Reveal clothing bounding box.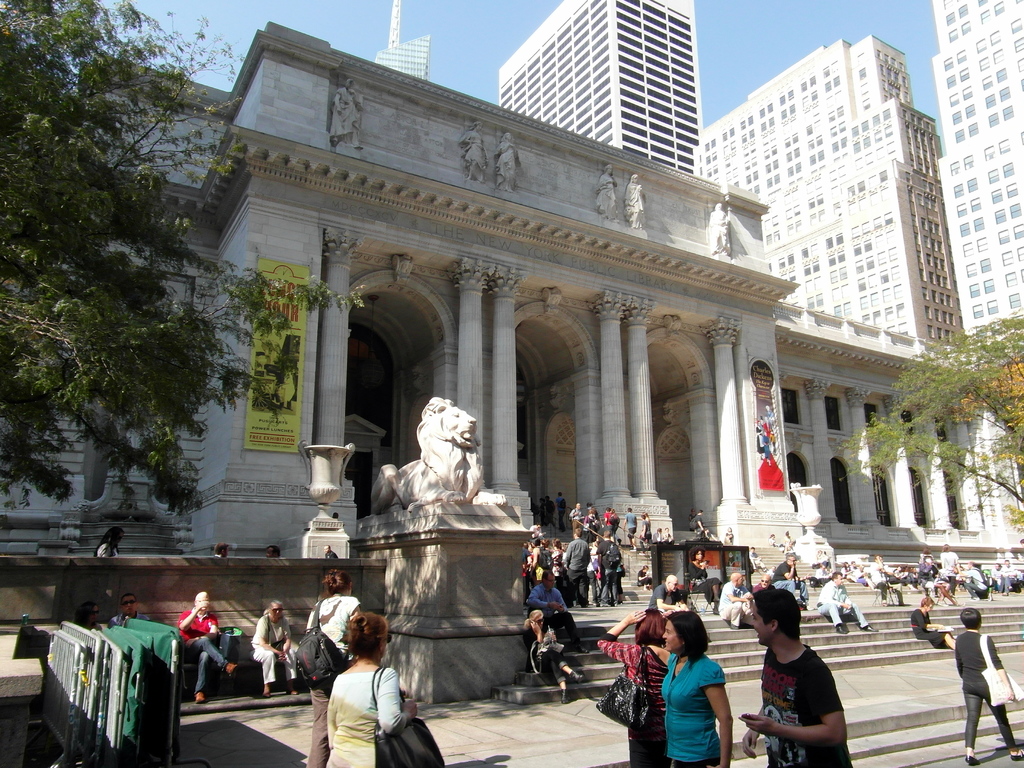
Revealed: crop(717, 582, 753, 623).
